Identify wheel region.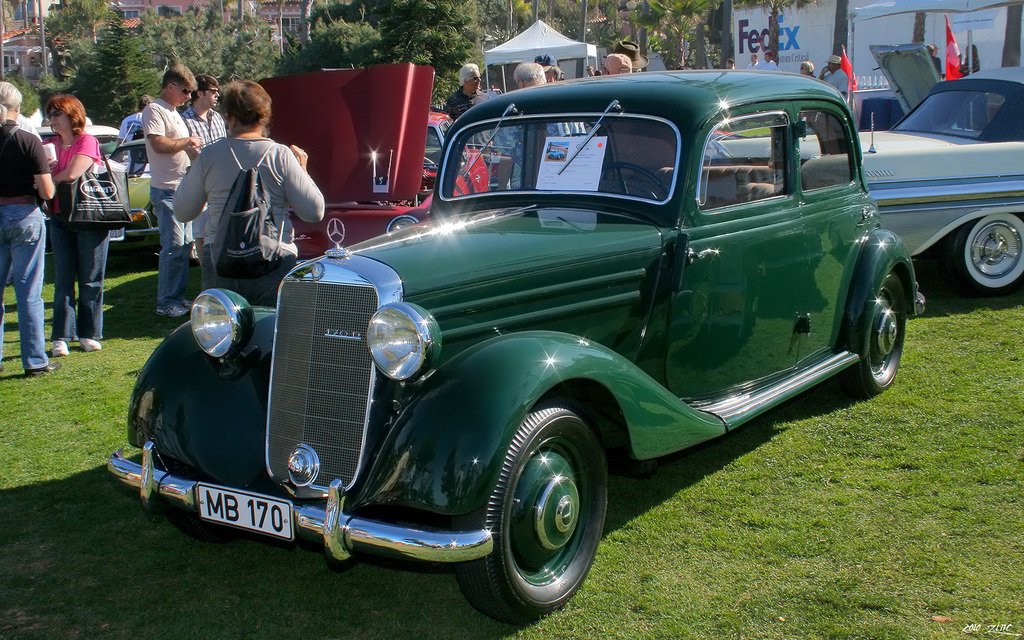
Region: (477,401,604,611).
